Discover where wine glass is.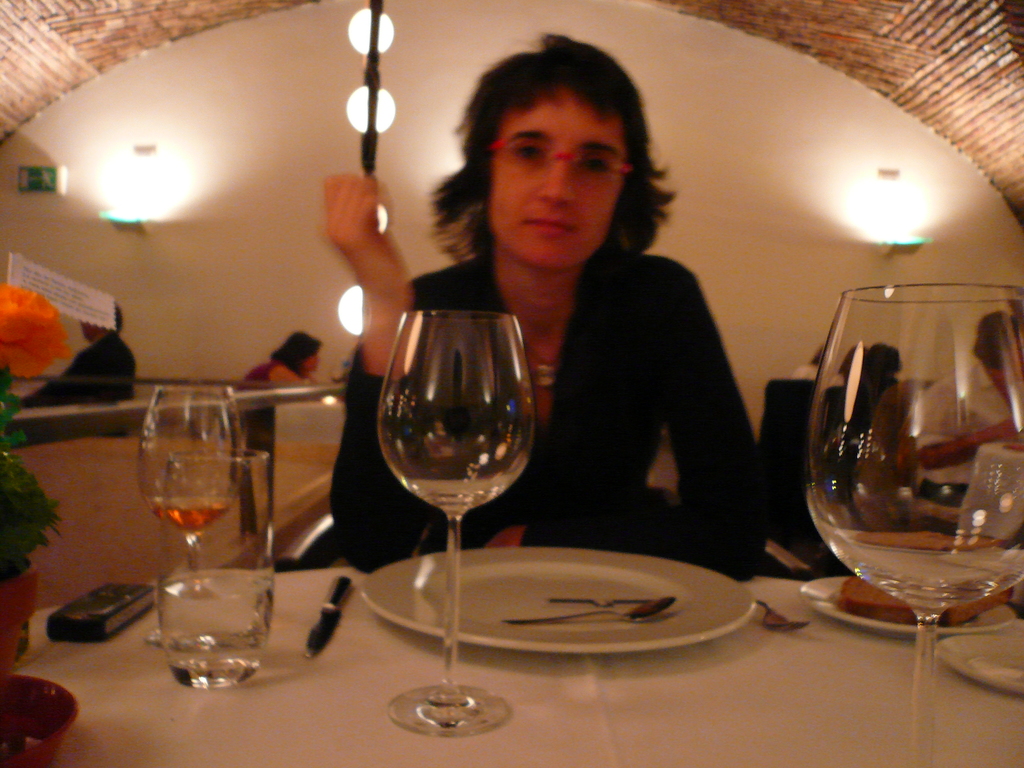
Discovered at [134,383,247,644].
